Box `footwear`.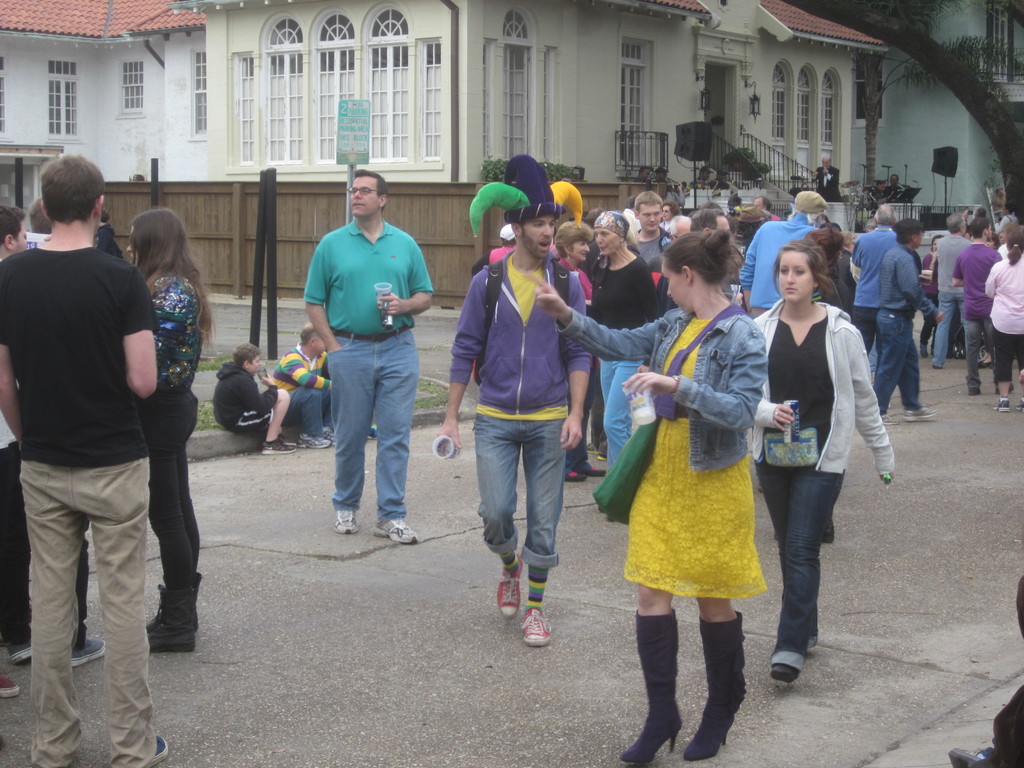
<box>371,509,431,546</box>.
